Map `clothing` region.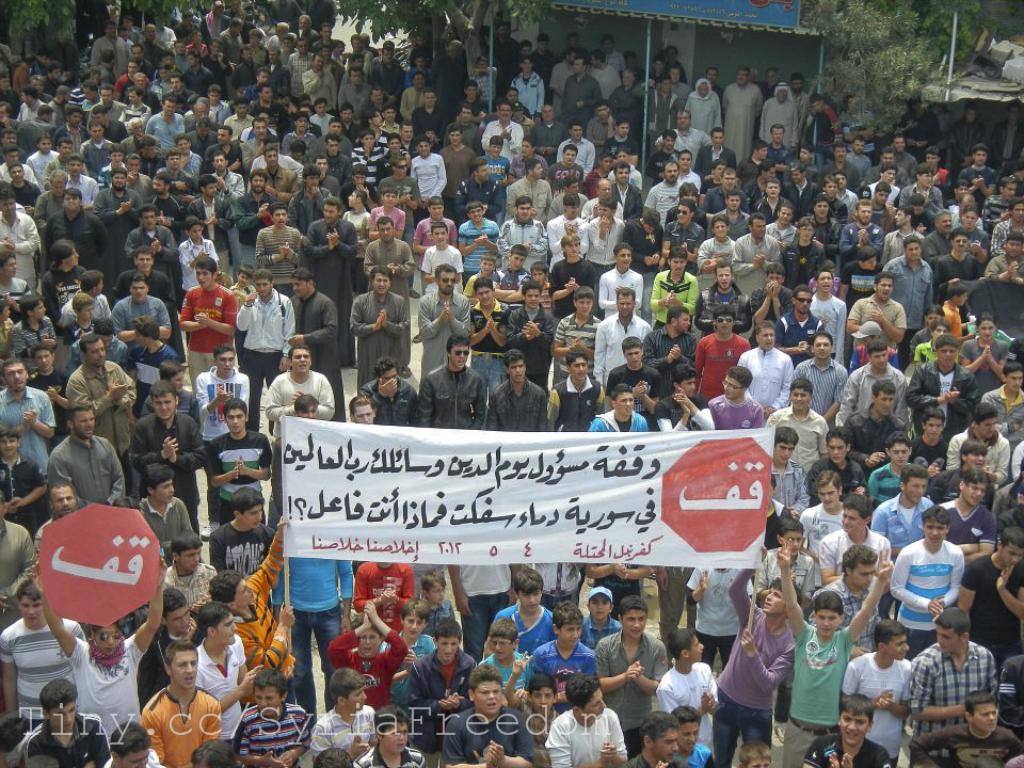
Mapped to x1=123, y1=226, x2=179, y2=283.
